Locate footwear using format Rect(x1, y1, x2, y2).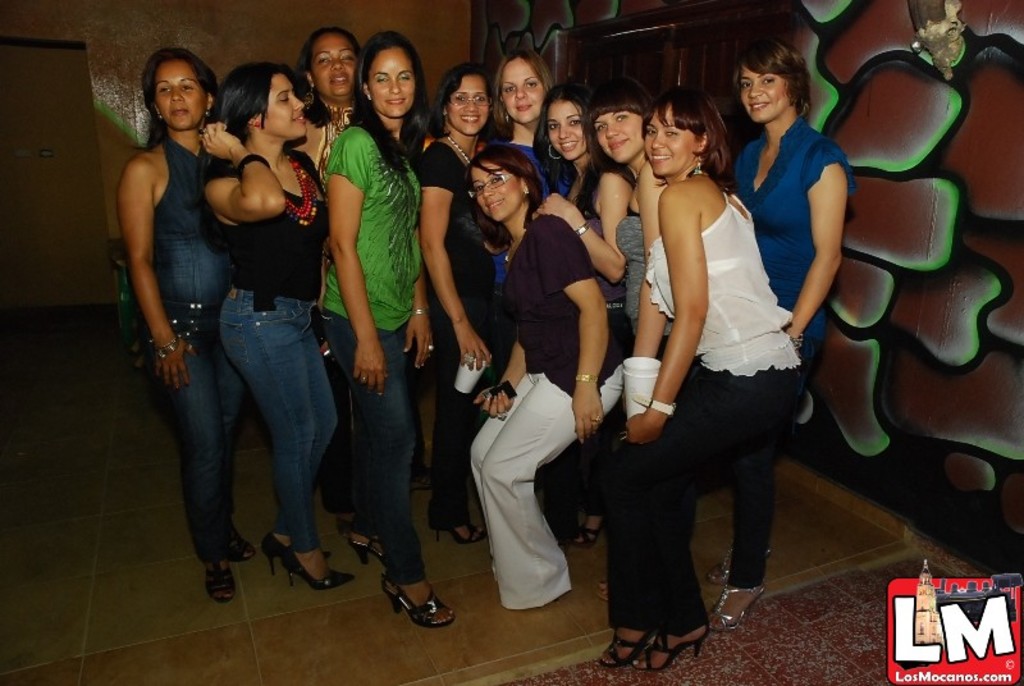
Rect(567, 514, 603, 545).
